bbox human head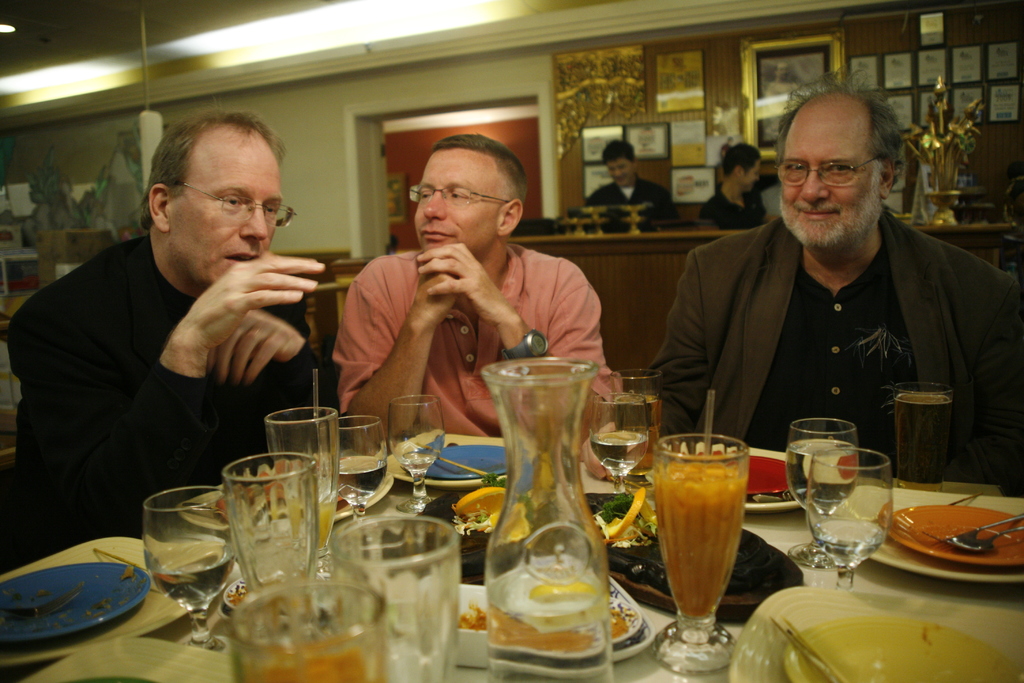
<bbox>404, 131, 530, 265</bbox>
